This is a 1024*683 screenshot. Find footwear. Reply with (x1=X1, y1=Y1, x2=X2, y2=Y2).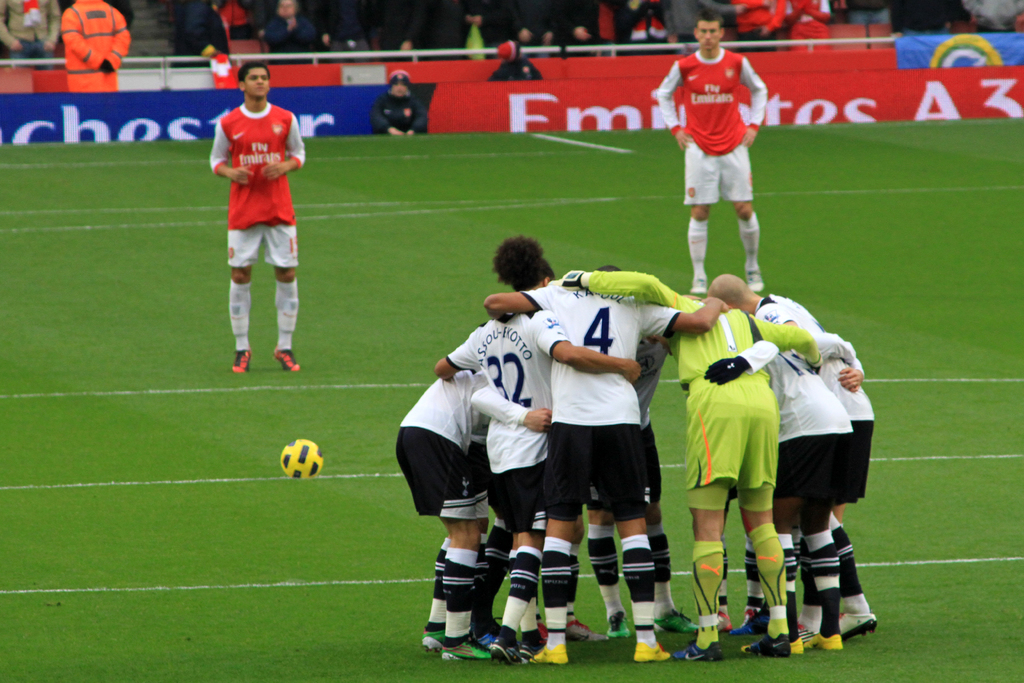
(x1=470, y1=625, x2=531, y2=653).
